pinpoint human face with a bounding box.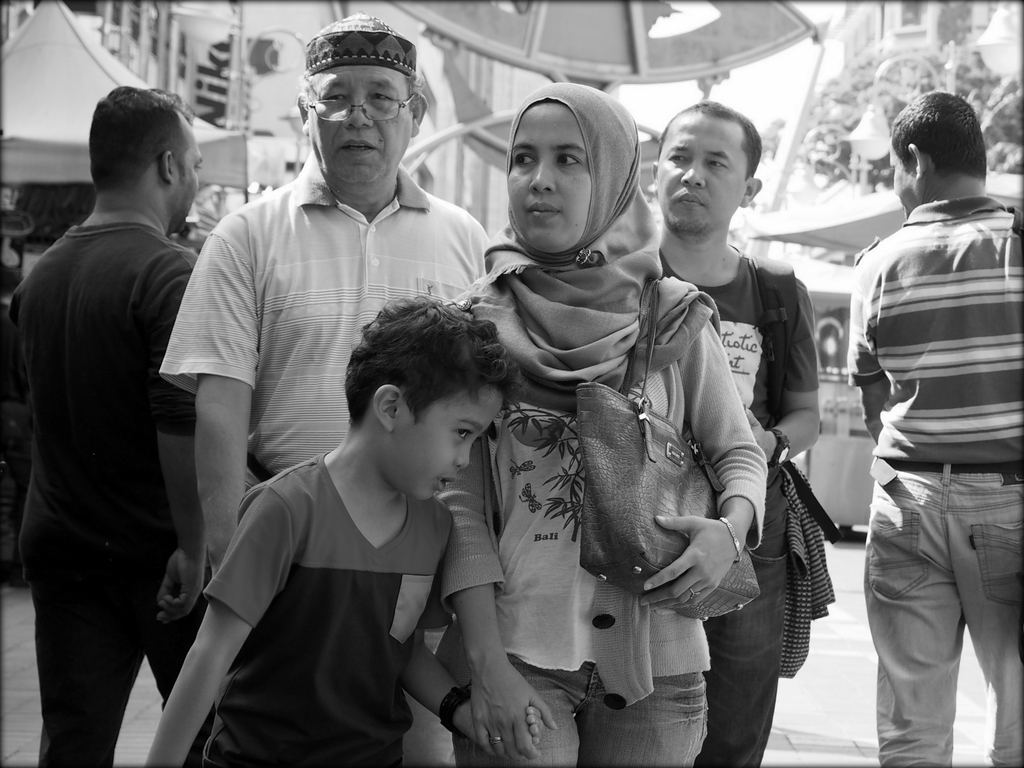
[397, 386, 504, 490].
